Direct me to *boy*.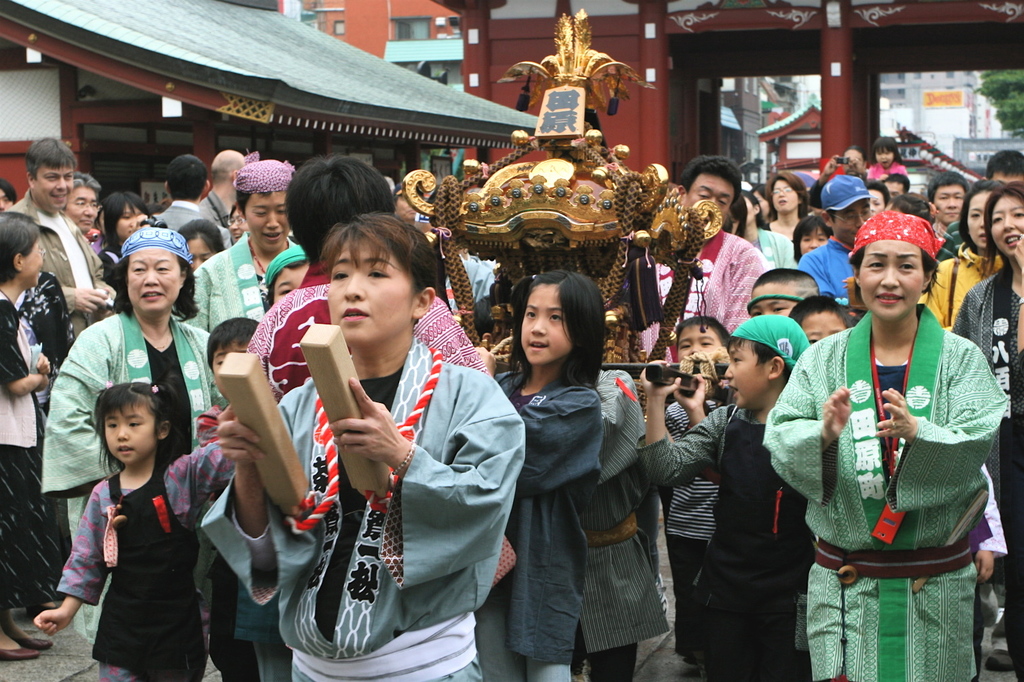
Direction: (x1=657, y1=314, x2=730, y2=662).
